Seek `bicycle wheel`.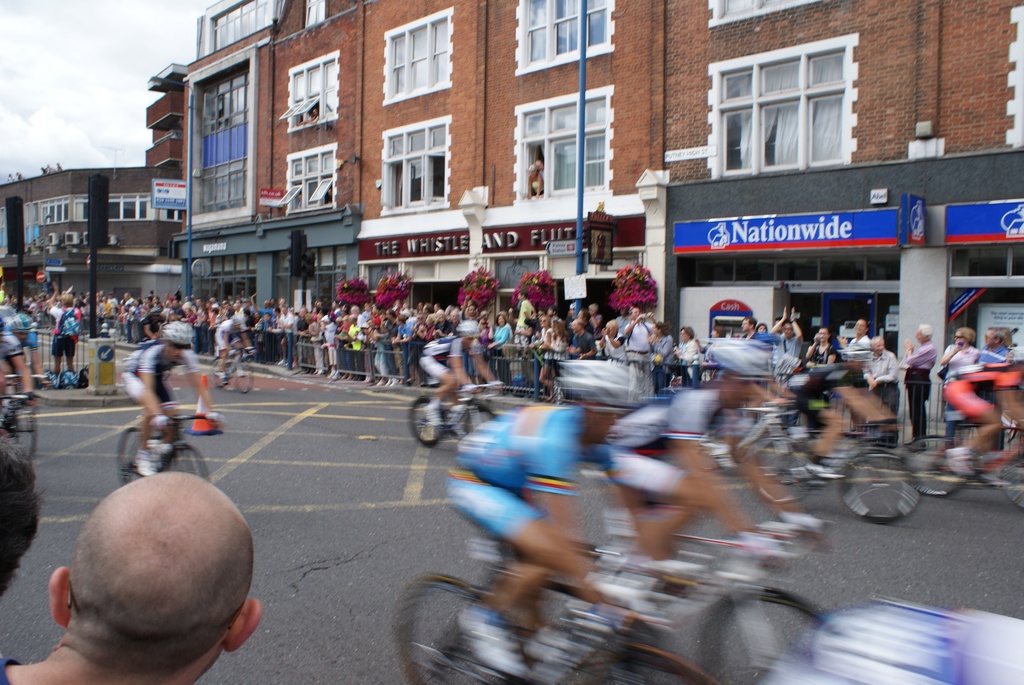
(840, 448, 915, 523).
